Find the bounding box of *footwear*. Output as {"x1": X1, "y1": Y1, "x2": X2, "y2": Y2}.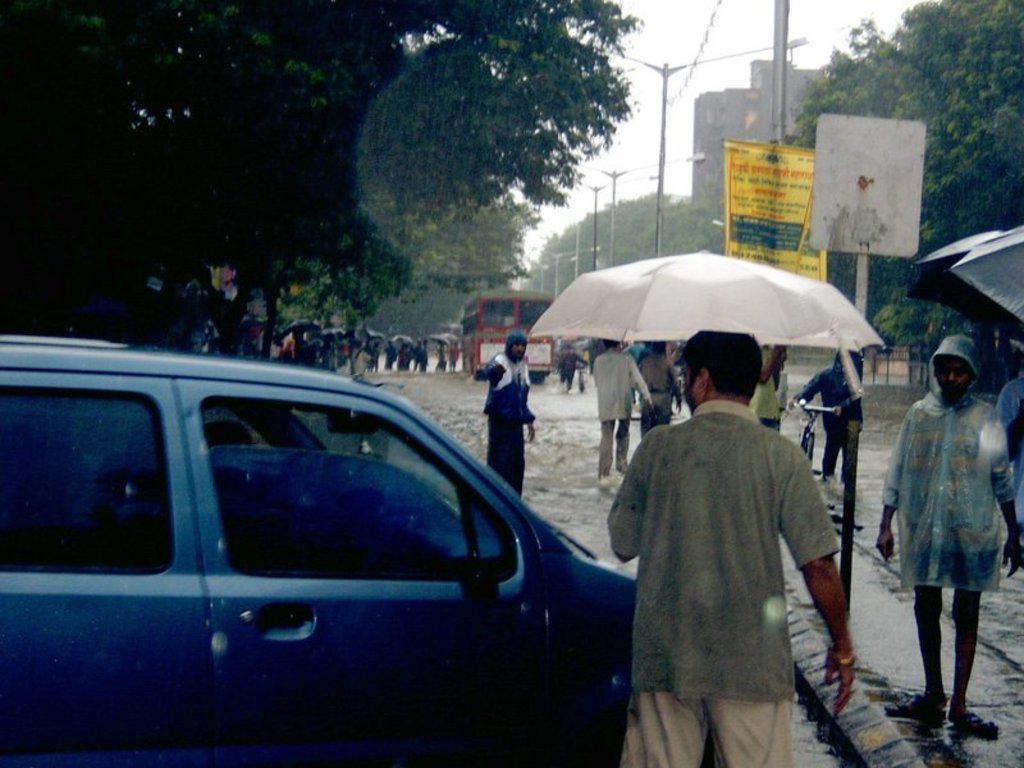
{"x1": 951, "y1": 710, "x2": 995, "y2": 742}.
